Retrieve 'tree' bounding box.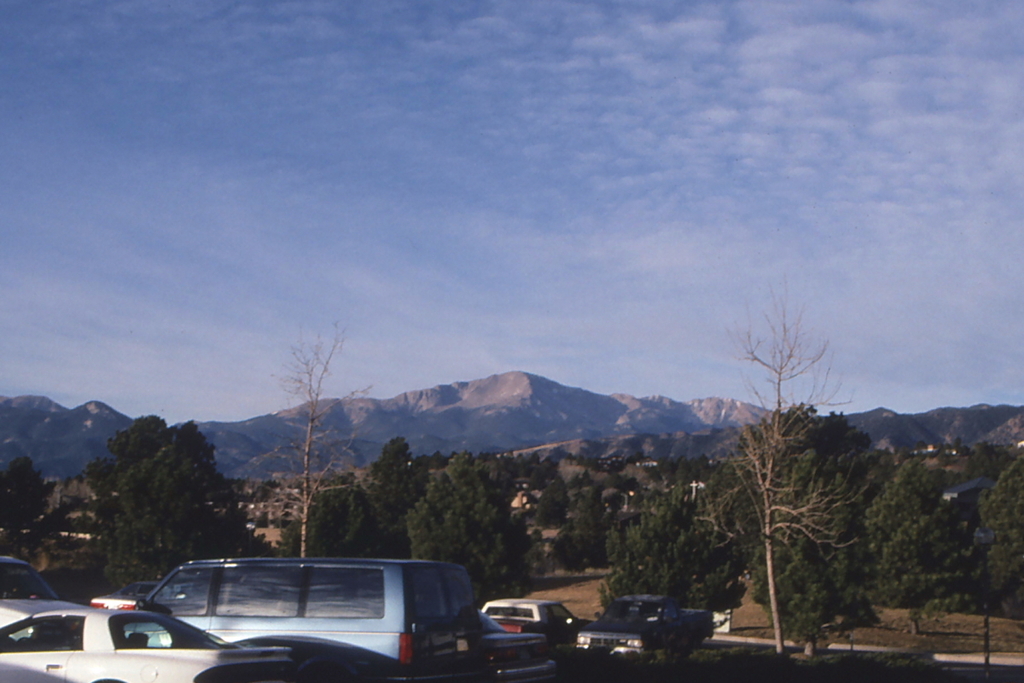
Bounding box: bbox=[576, 464, 765, 638].
